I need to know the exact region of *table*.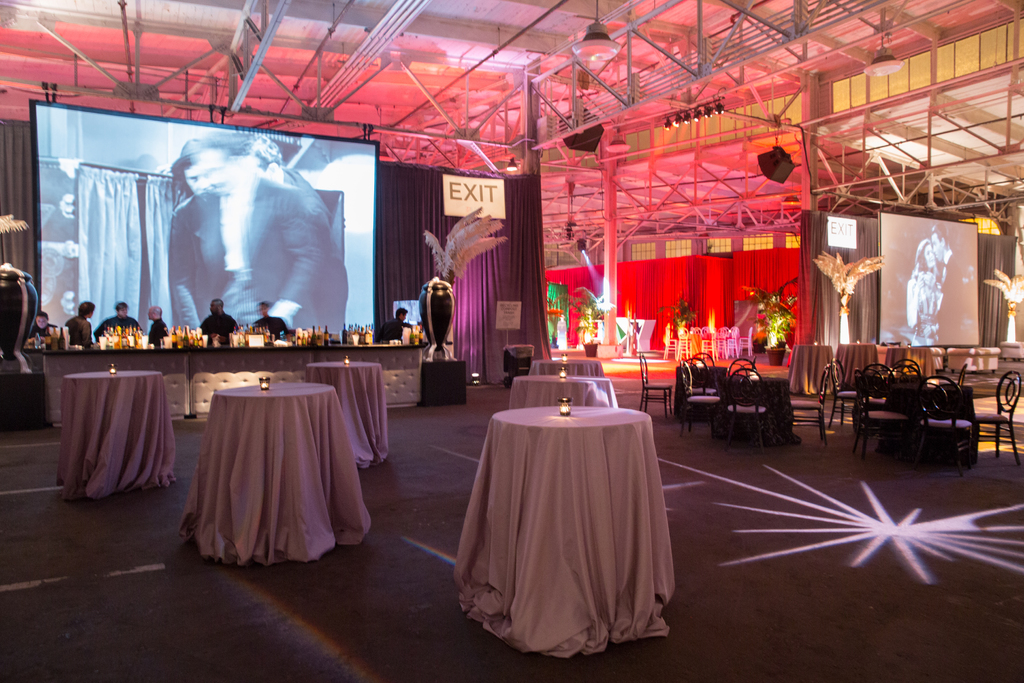
Region: [left=530, top=357, right=604, bottom=378].
